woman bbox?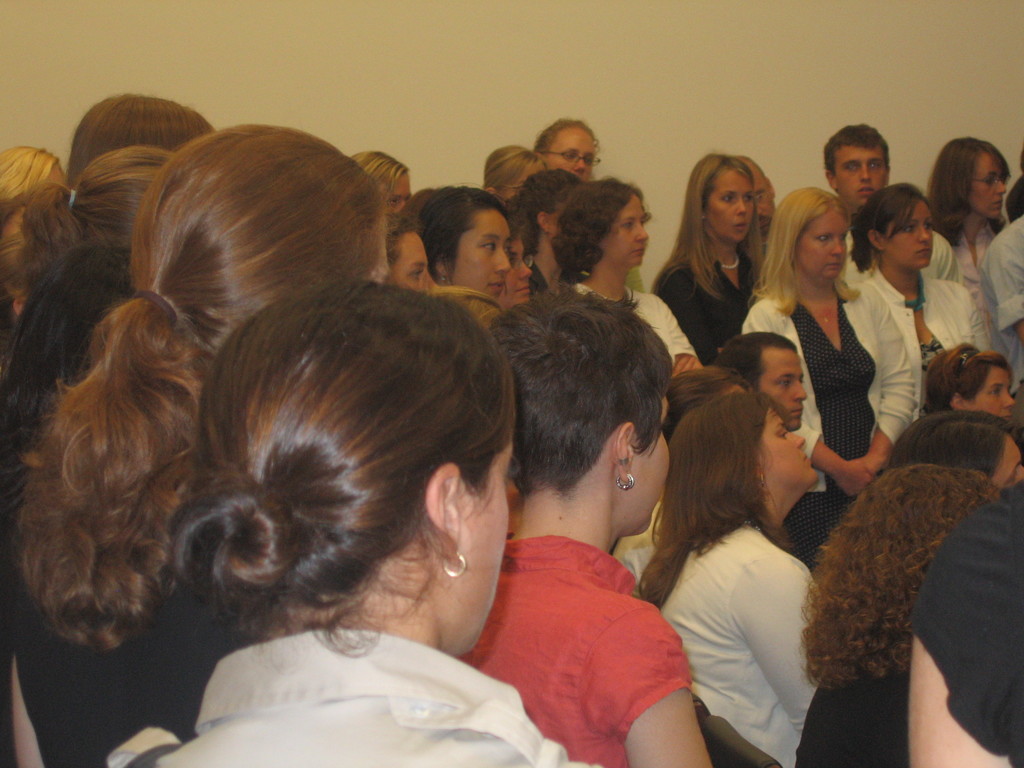
[x1=932, y1=137, x2=1019, y2=364]
